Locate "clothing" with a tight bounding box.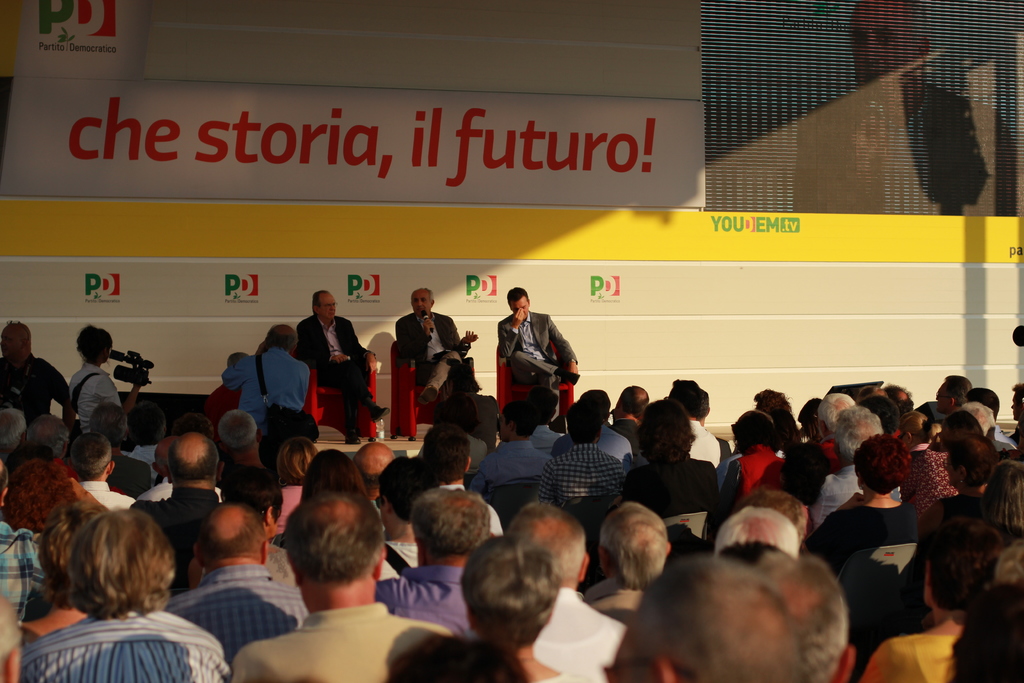
168:559:308:654.
